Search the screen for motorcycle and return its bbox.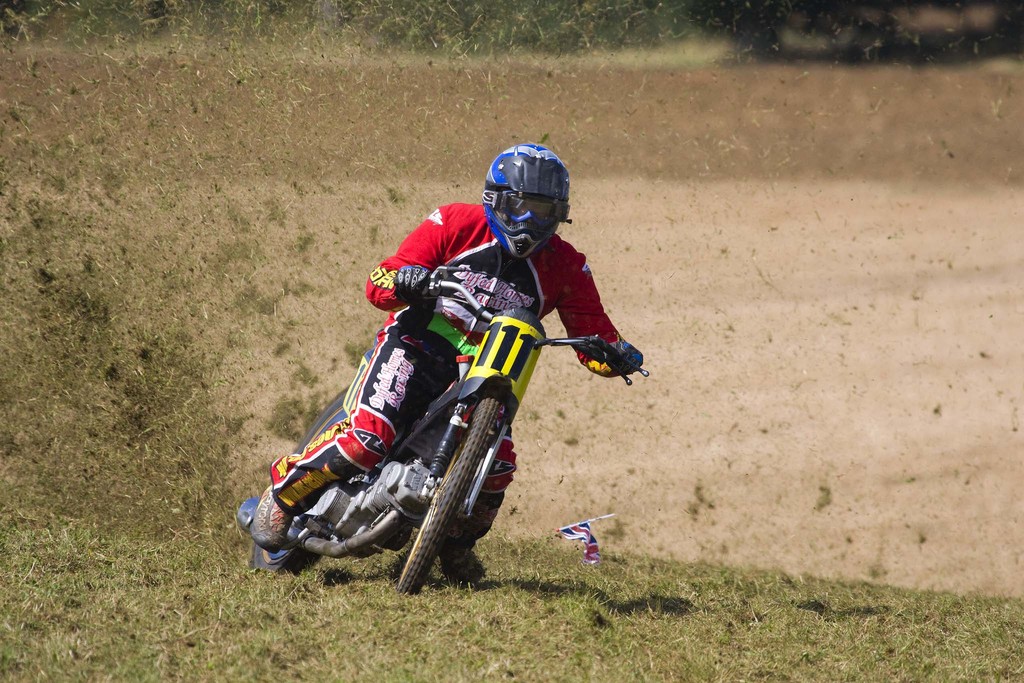
Found: 238:267:648:595.
